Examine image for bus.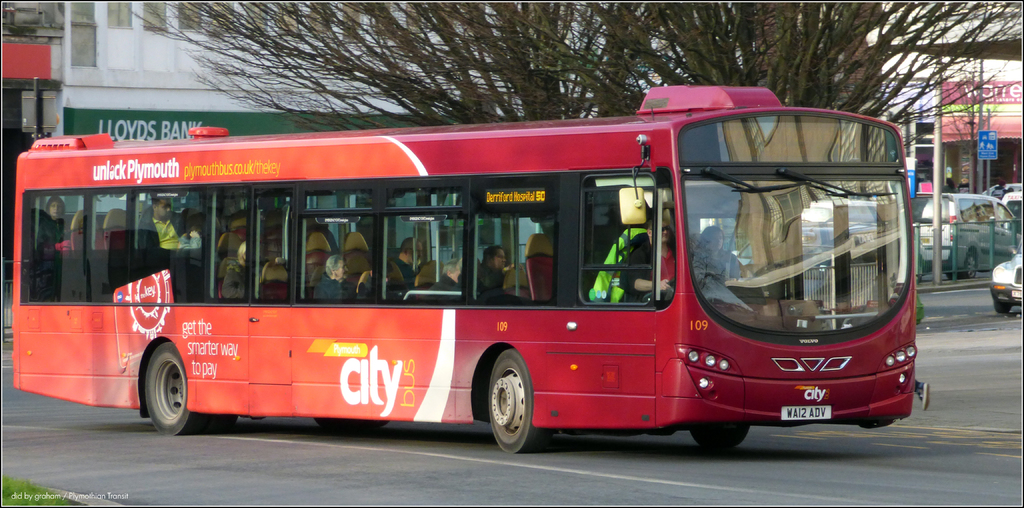
Examination result: region(13, 82, 919, 454).
